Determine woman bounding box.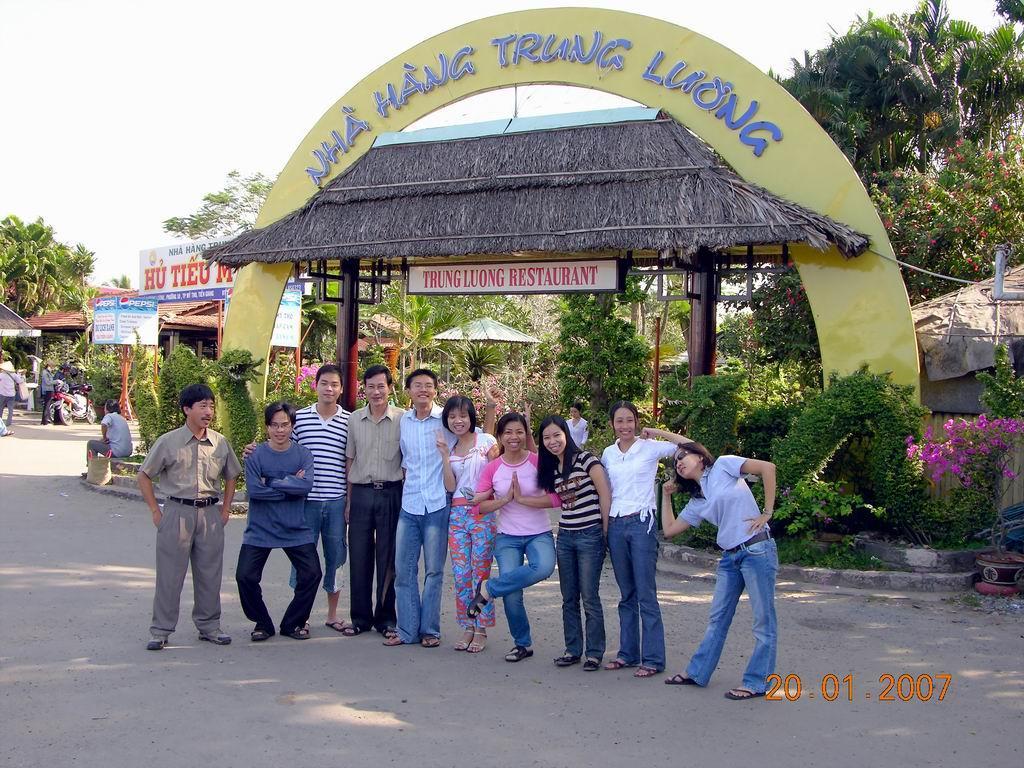
Determined: [left=536, top=408, right=607, bottom=674].
